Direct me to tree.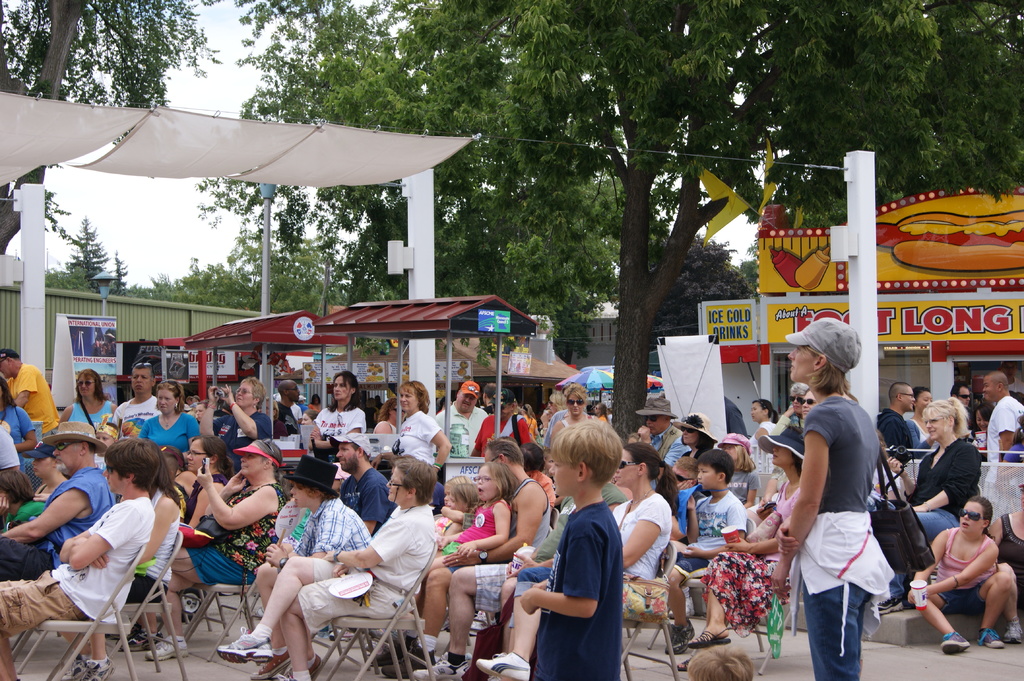
Direction: left=311, top=0, right=686, bottom=479.
